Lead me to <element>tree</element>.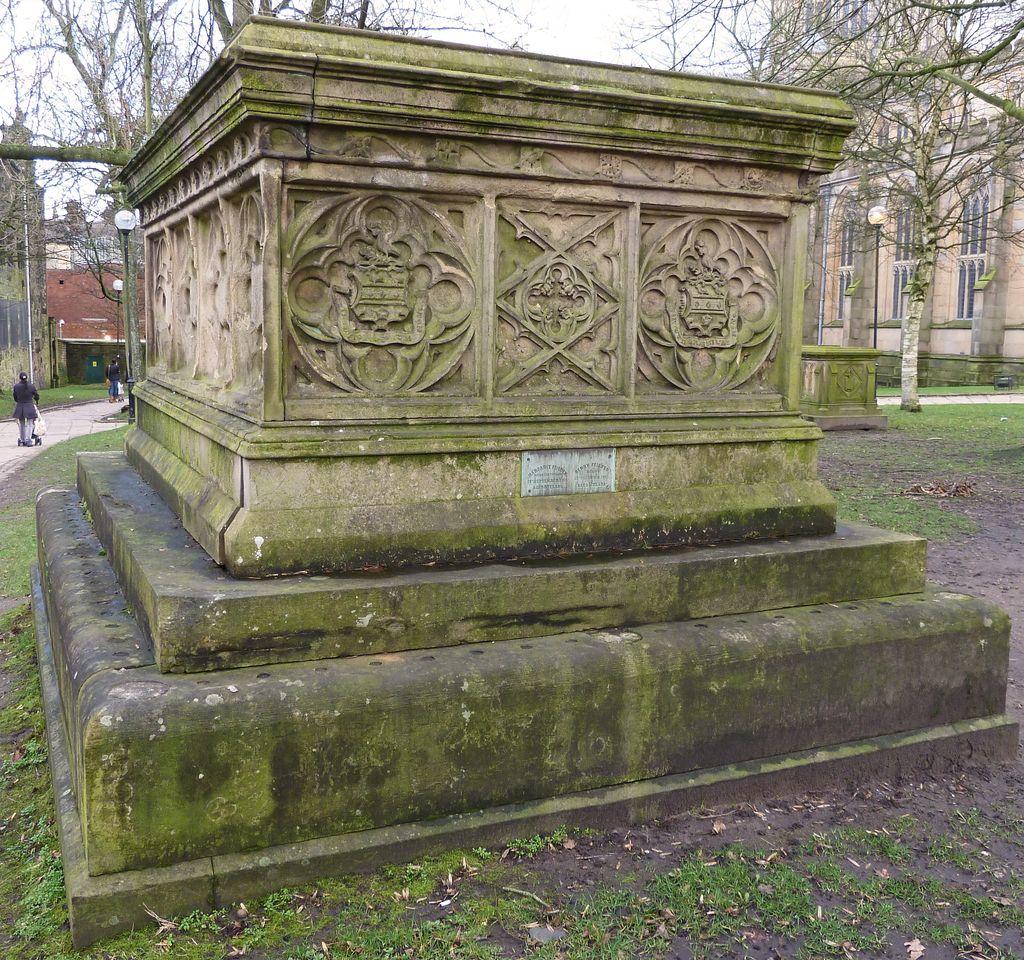
Lead to <region>294, 0, 517, 44</region>.
